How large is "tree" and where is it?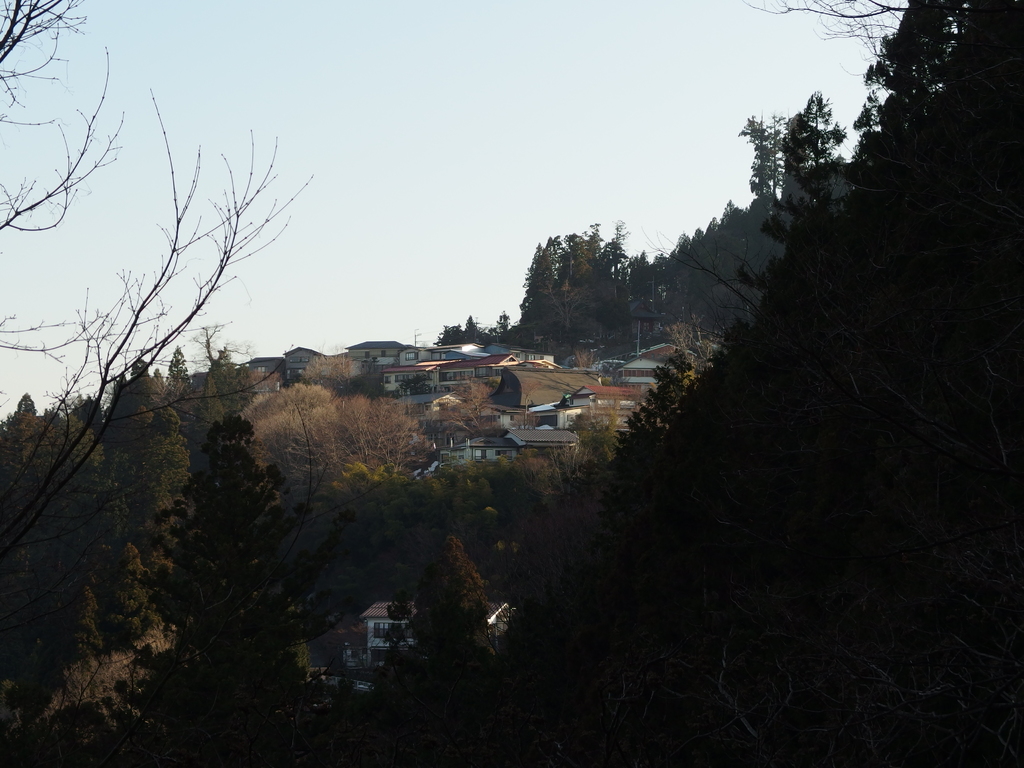
Bounding box: <region>739, 107, 790, 210</region>.
